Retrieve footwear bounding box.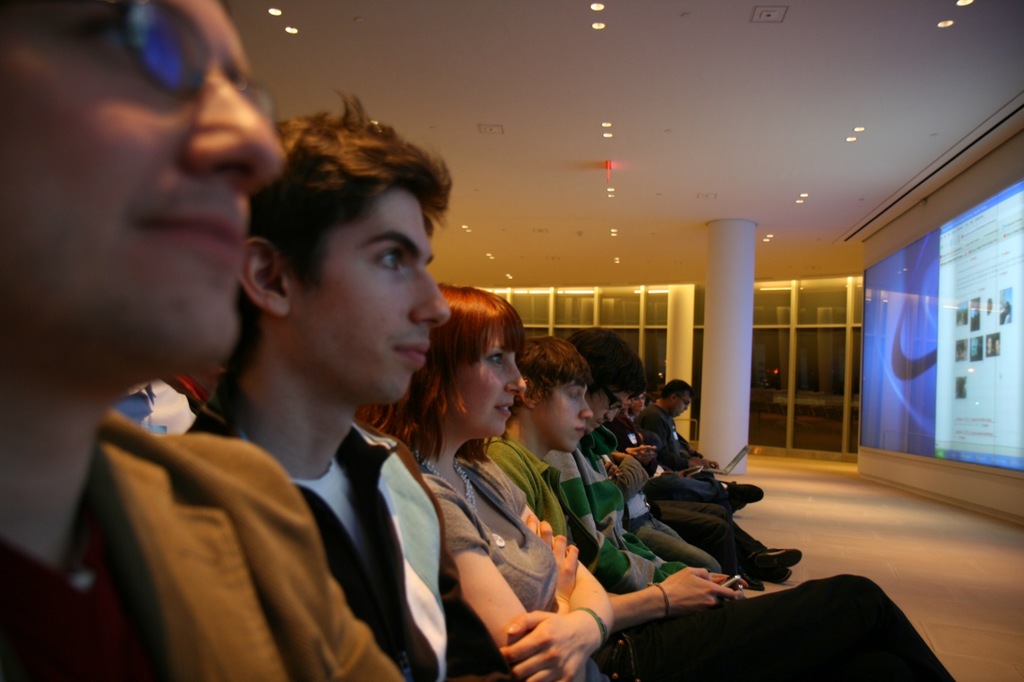
Bounding box: rect(764, 562, 794, 585).
